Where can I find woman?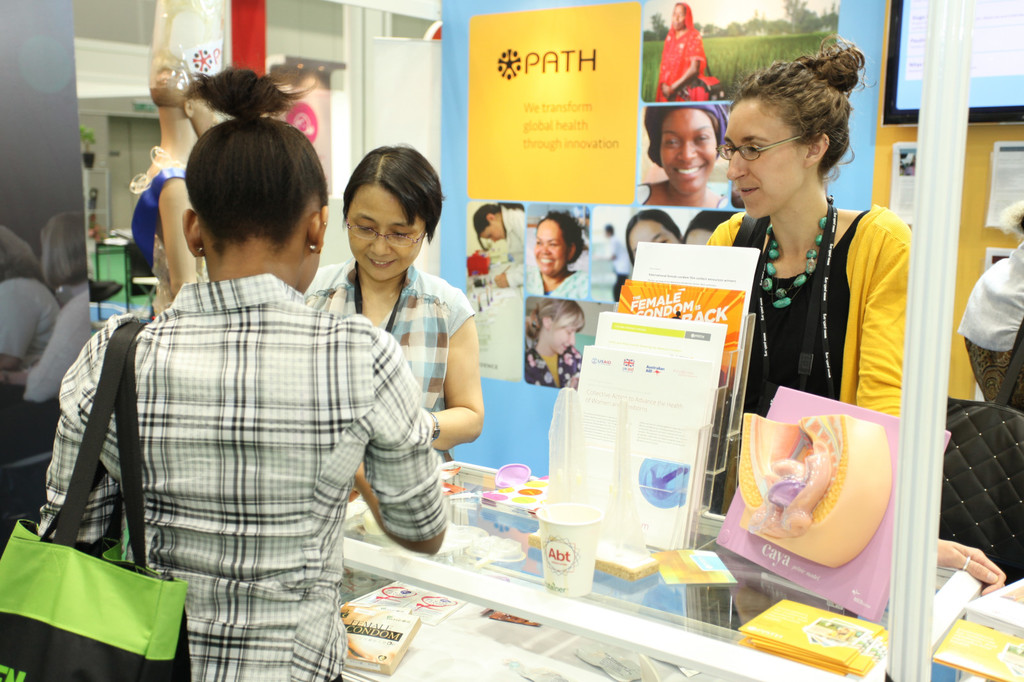
You can find it at rect(526, 210, 588, 299).
